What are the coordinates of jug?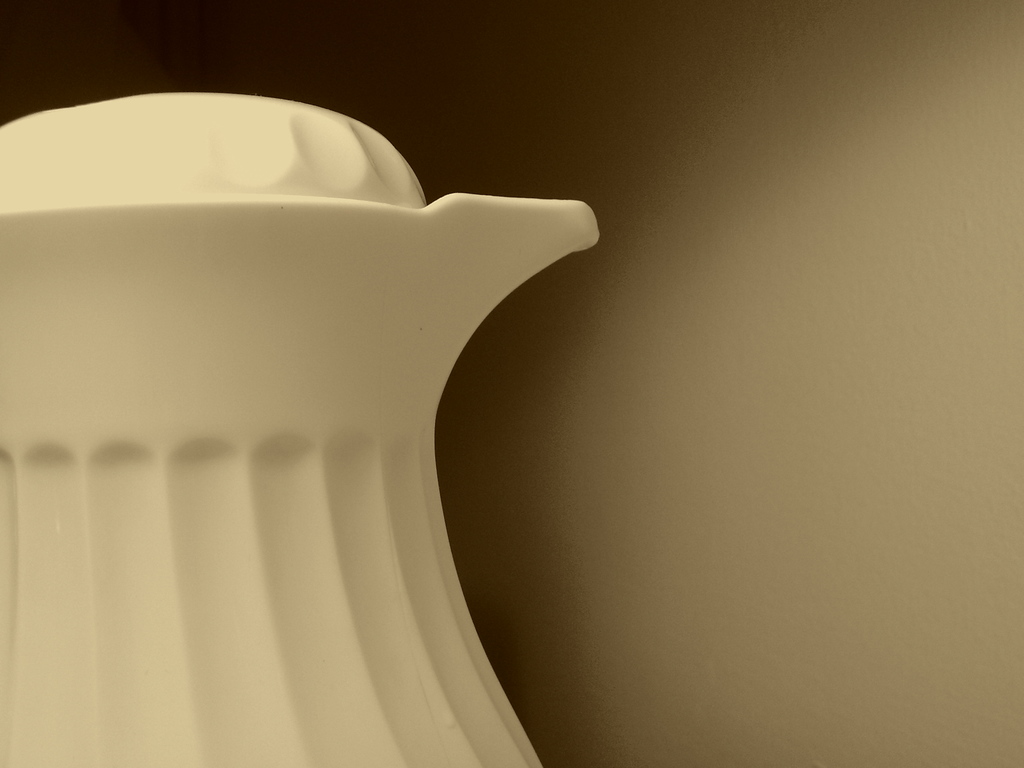
left=0, top=82, right=604, bottom=767.
